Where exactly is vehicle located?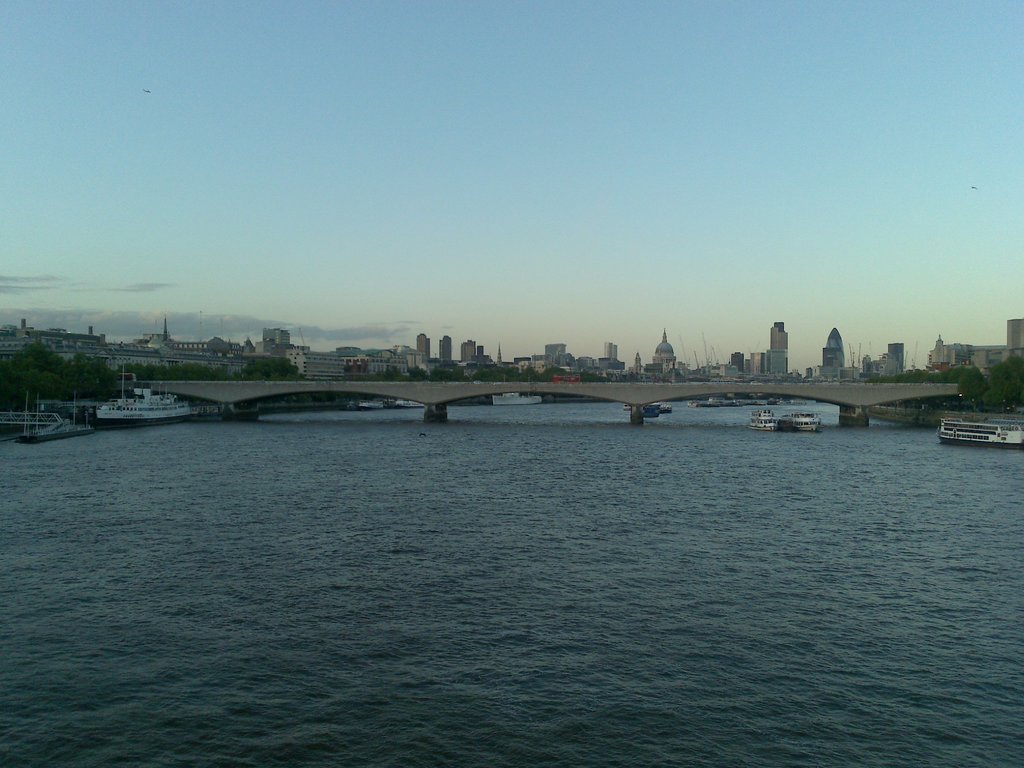
Its bounding box is {"left": 218, "top": 403, "right": 266, "bottom": 422}.
